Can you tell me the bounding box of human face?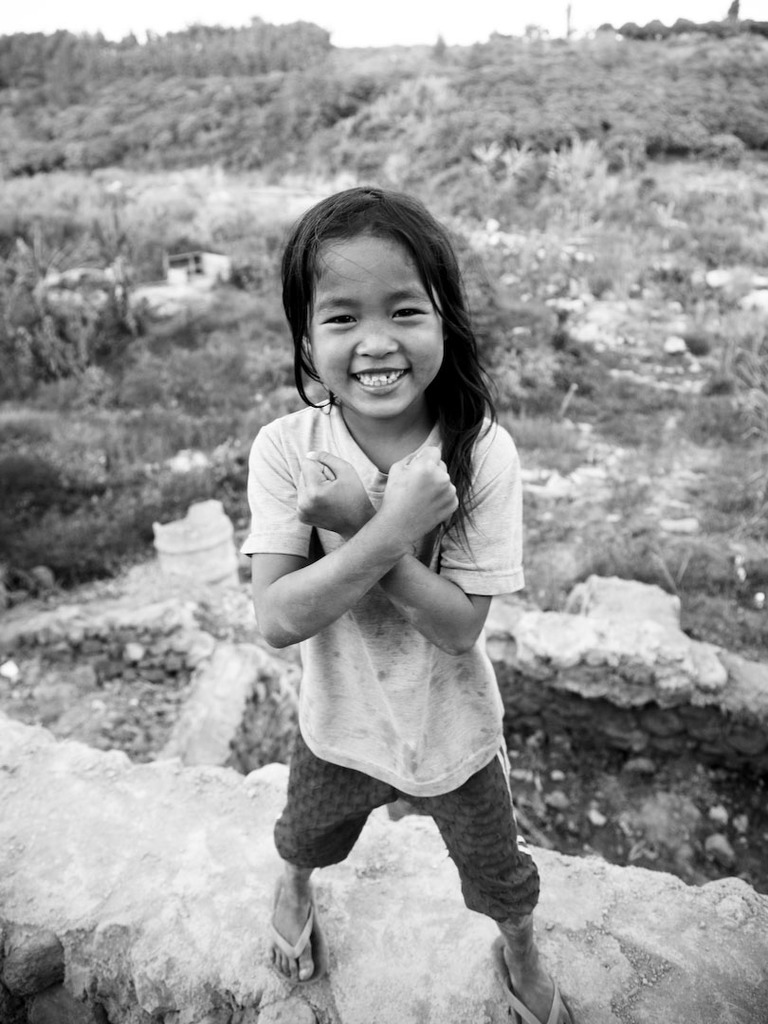
311:233:446:419.
